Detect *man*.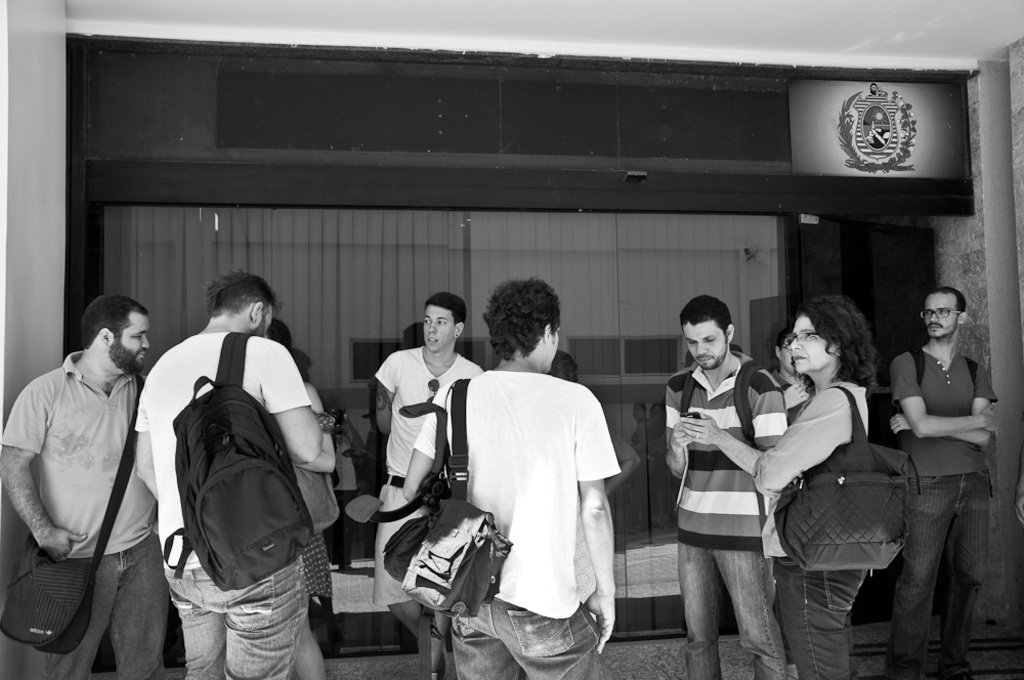
Detected at box(376, 292, 484, 638).
